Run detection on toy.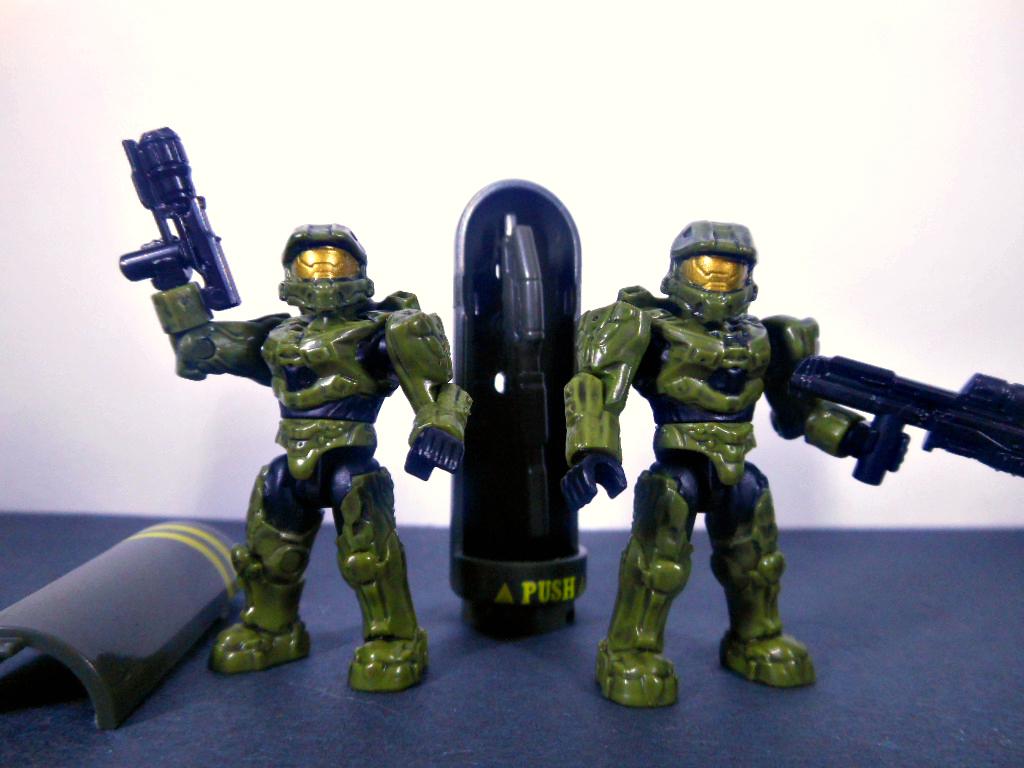
Result: <region>795, 380, 1023, 488</region>.
